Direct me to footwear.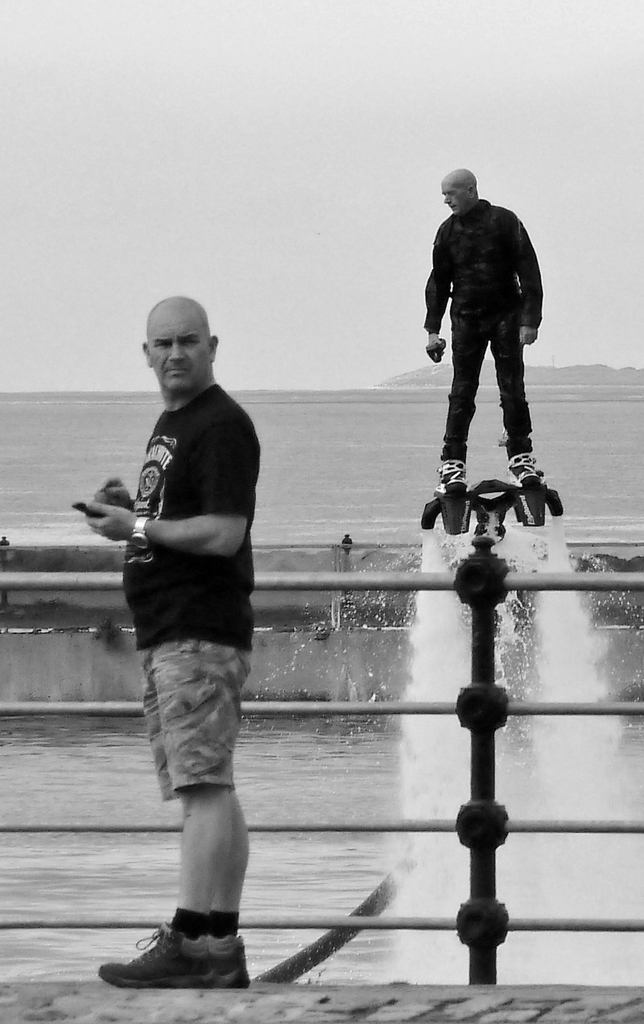
Direction: select_region(434, 463, 467, 492).
